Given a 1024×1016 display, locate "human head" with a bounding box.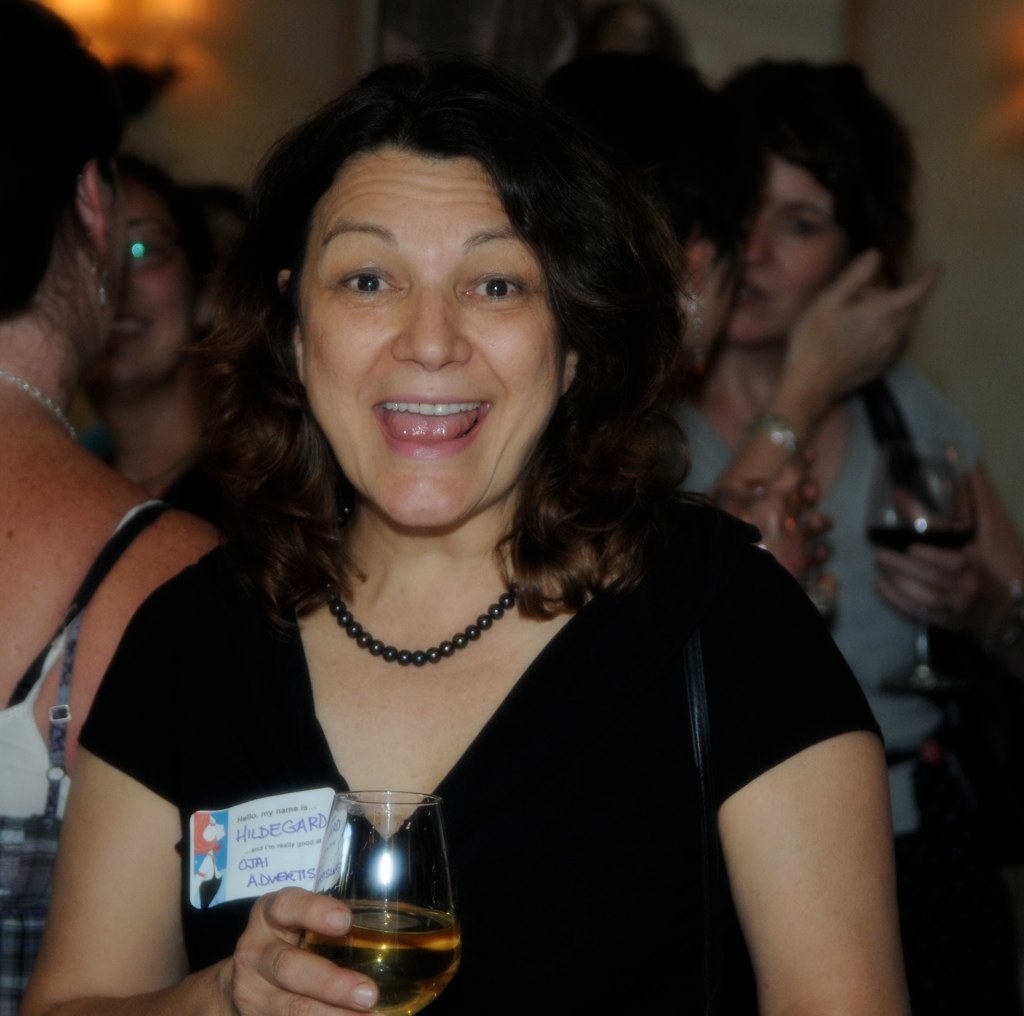
Located: <bbox>71, 159, 200, 388</bbox>.
